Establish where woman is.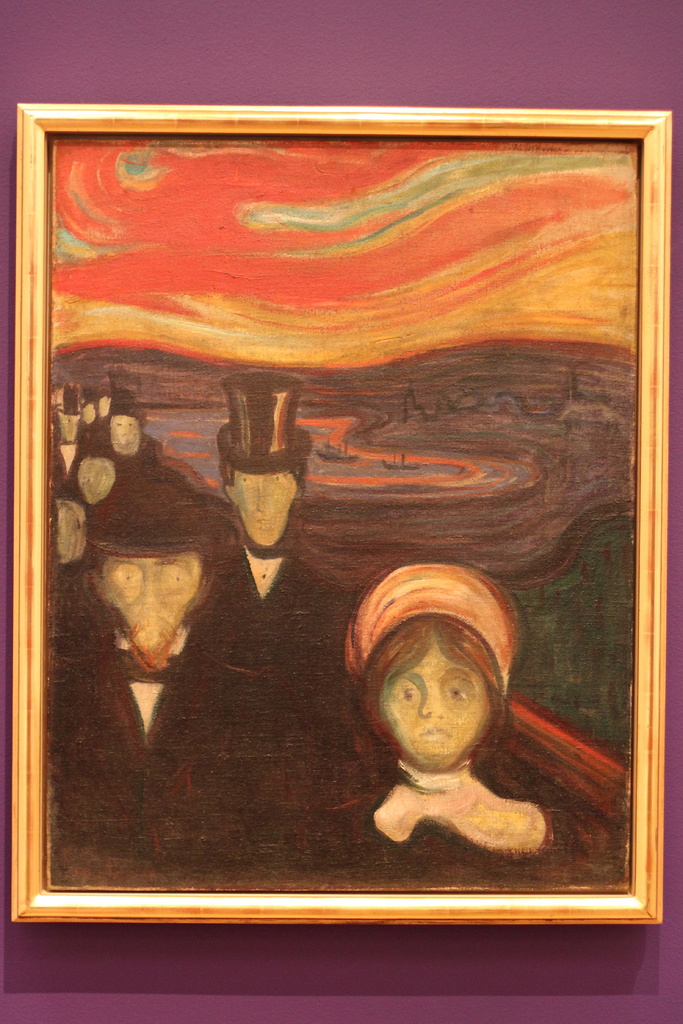
Established at [left=337, top=554, right=582, bottom=882].
